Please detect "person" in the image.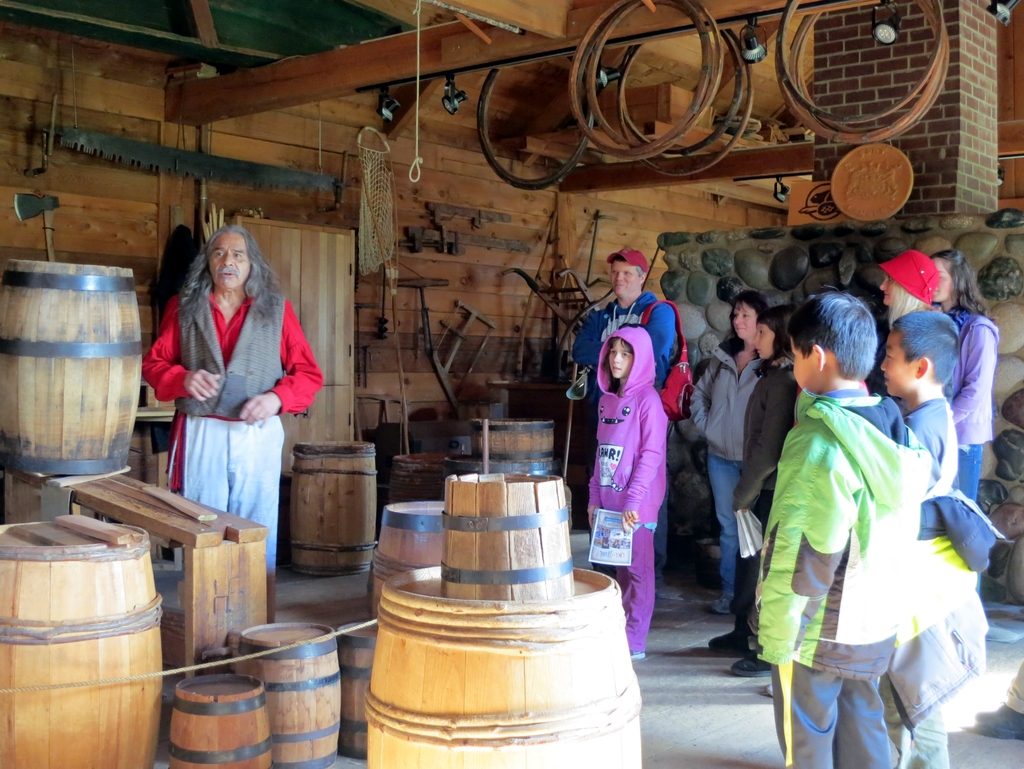
x1=584 y1=326 x2=674 y2=660.
